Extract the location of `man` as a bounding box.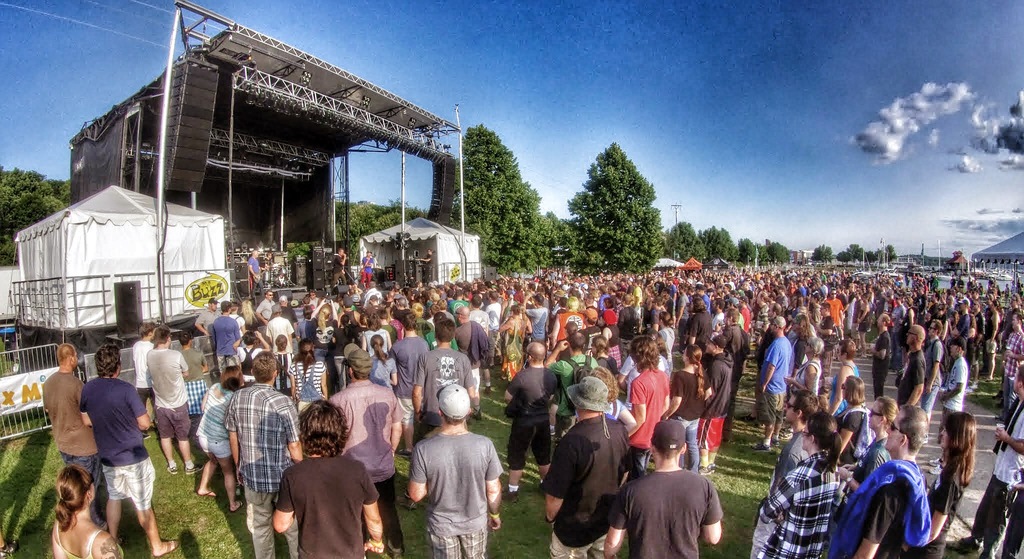
select_region(252, 247, 265, 300).
